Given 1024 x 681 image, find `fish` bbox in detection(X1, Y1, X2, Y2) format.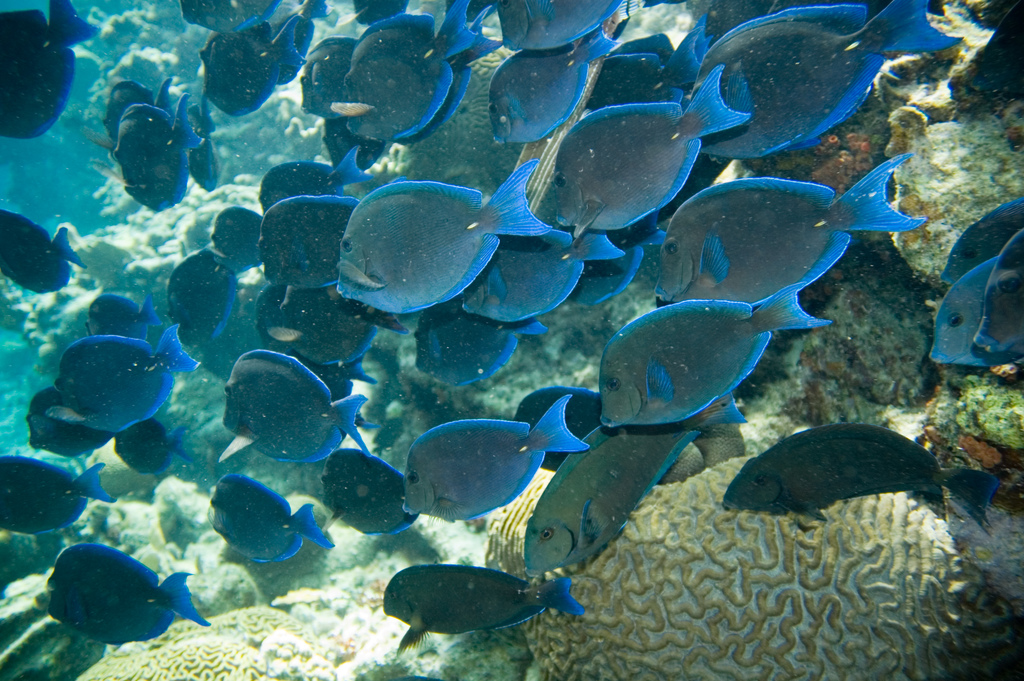
detection(278, 349, 379, 434).
